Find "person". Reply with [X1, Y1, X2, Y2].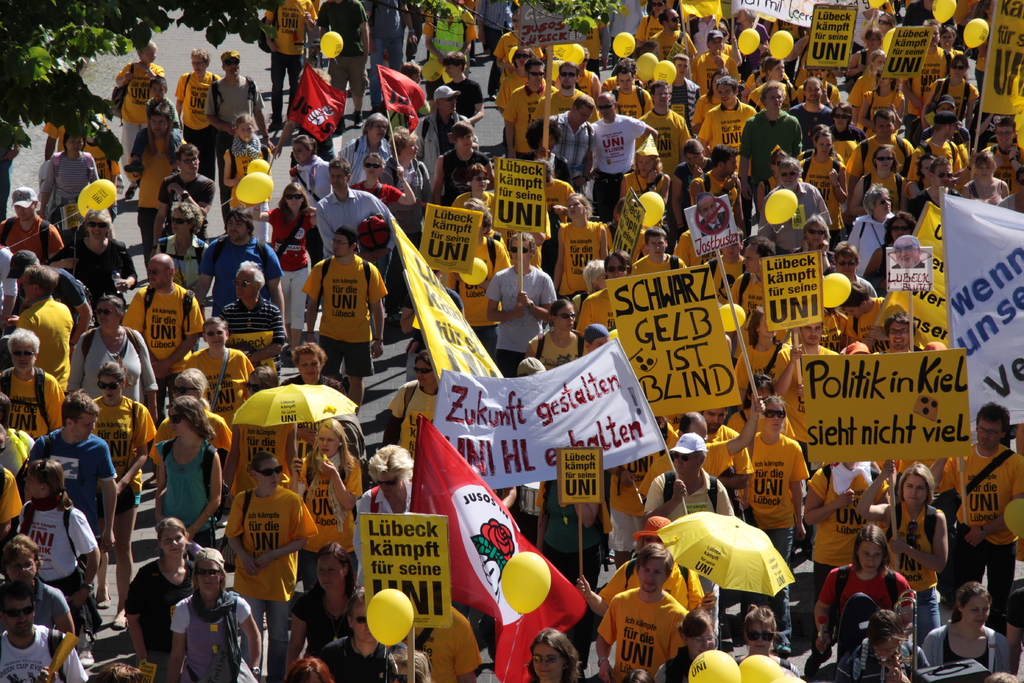
[744, 395, 812, 655].
